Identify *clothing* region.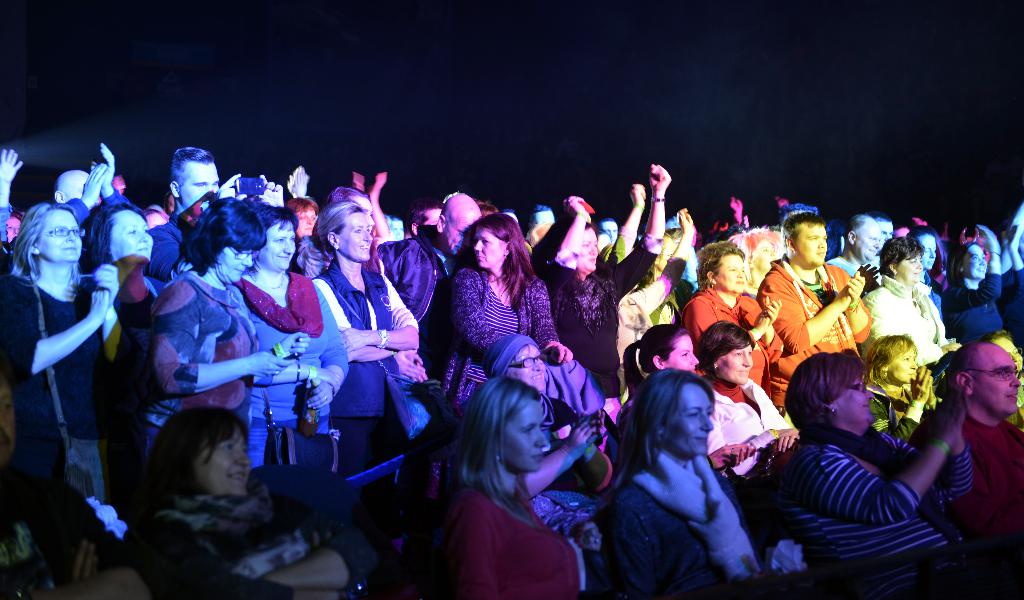
Region: box=[287, 231, 326, 278].
